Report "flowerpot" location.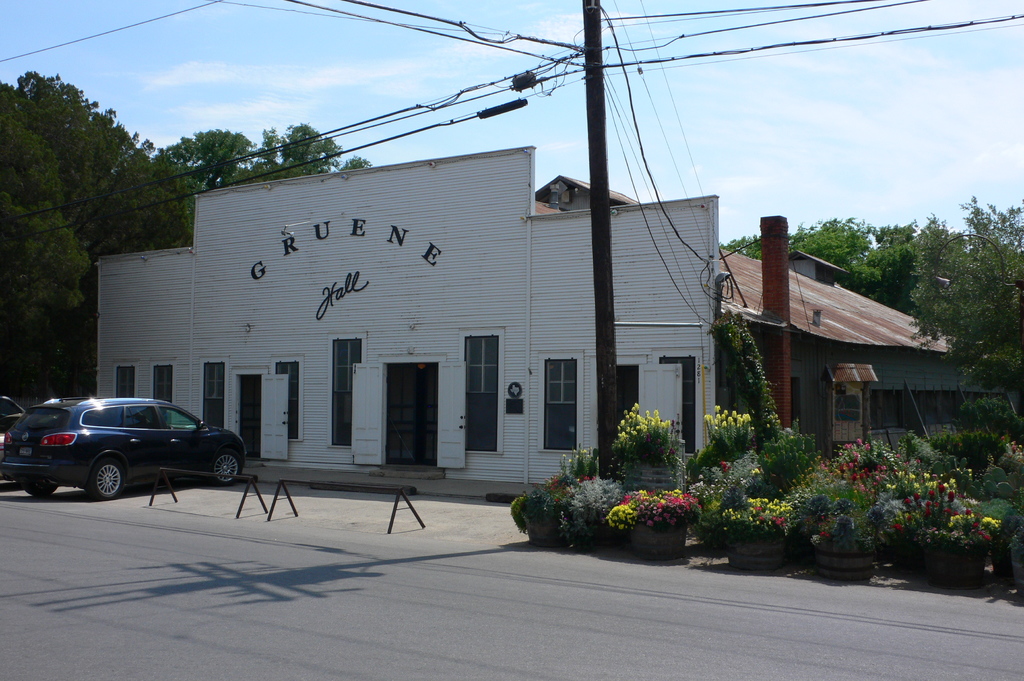
Report: select_region(529, 526, 566, 547).
